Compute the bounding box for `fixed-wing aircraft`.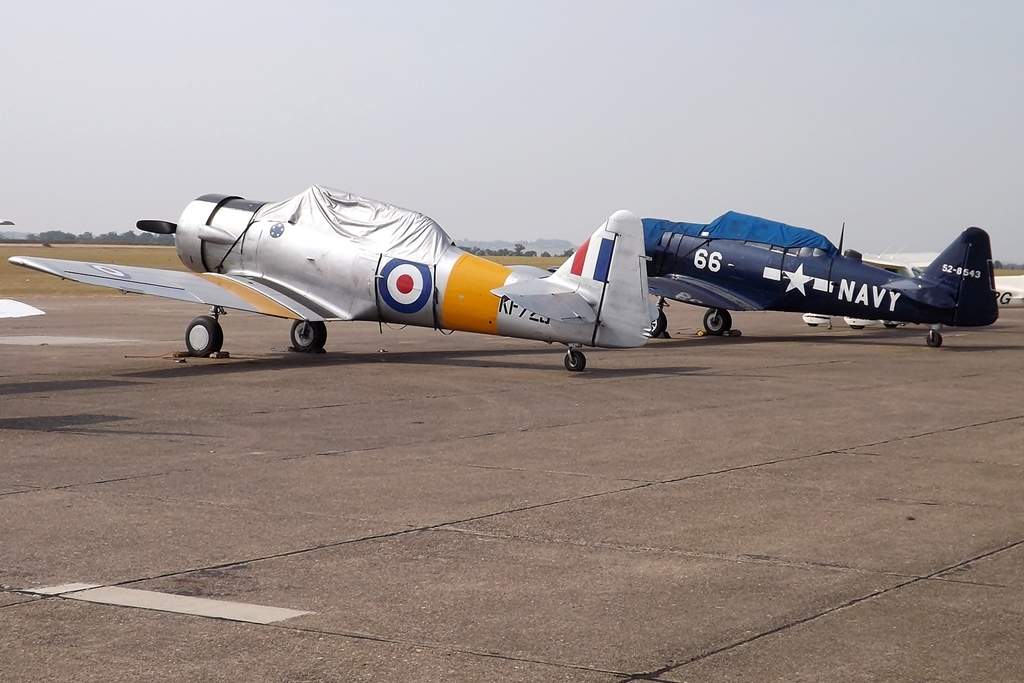
region(650, 222, 995, 347).
